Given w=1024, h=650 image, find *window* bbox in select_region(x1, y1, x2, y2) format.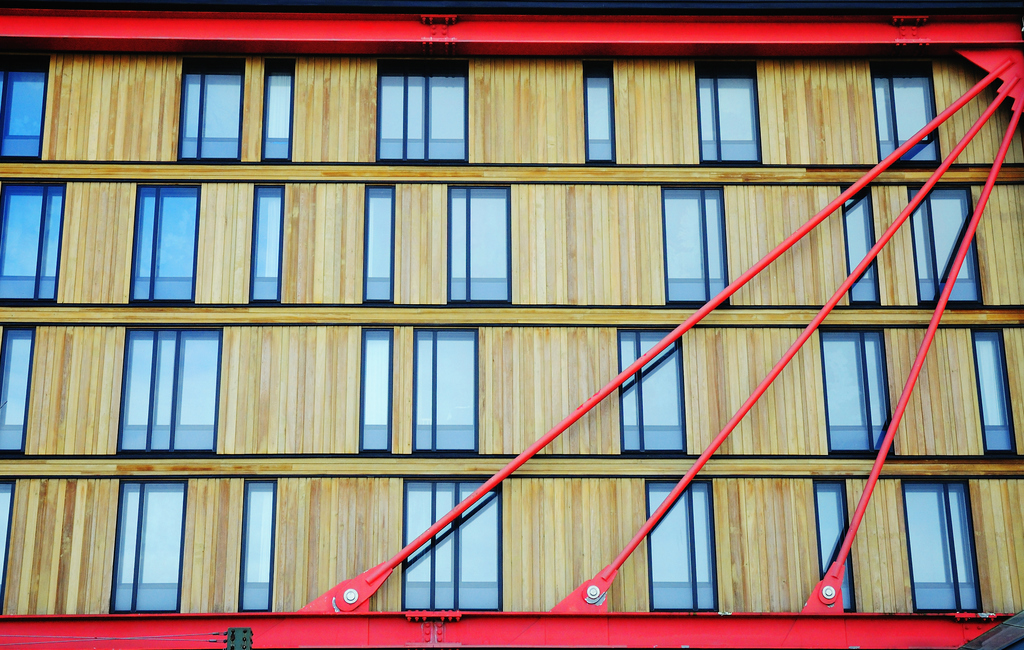
select_region(250, 179, 286, 309).
